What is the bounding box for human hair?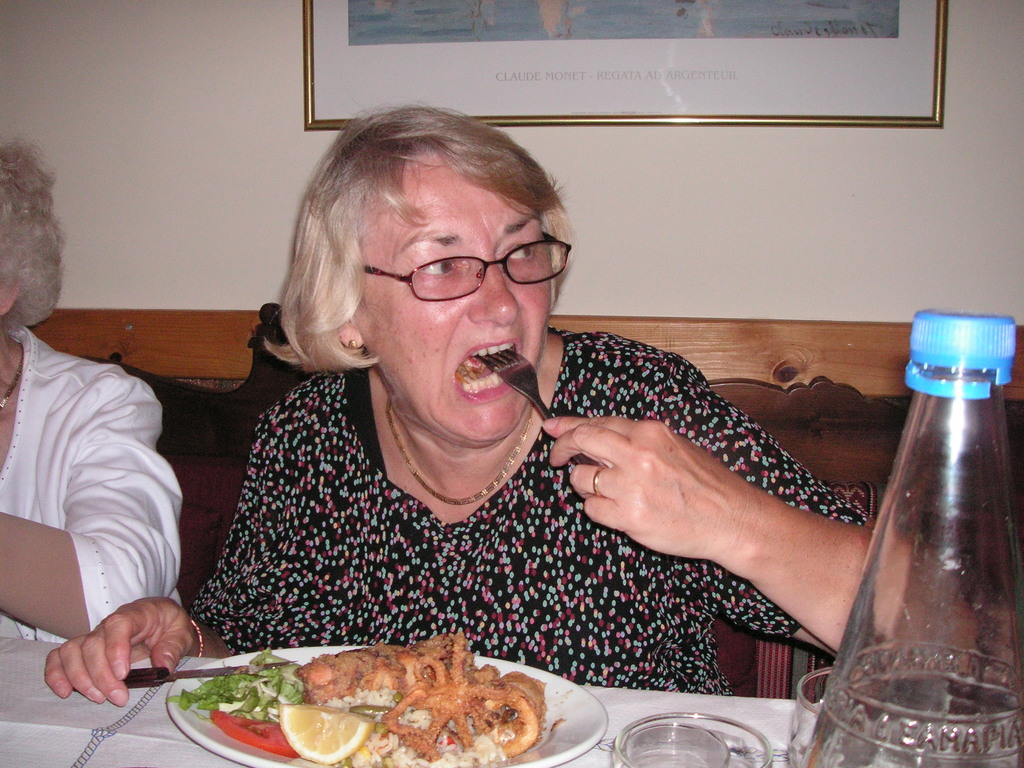
{"left": 0, "top": 132, "right": 68, "bottom": 344}.
